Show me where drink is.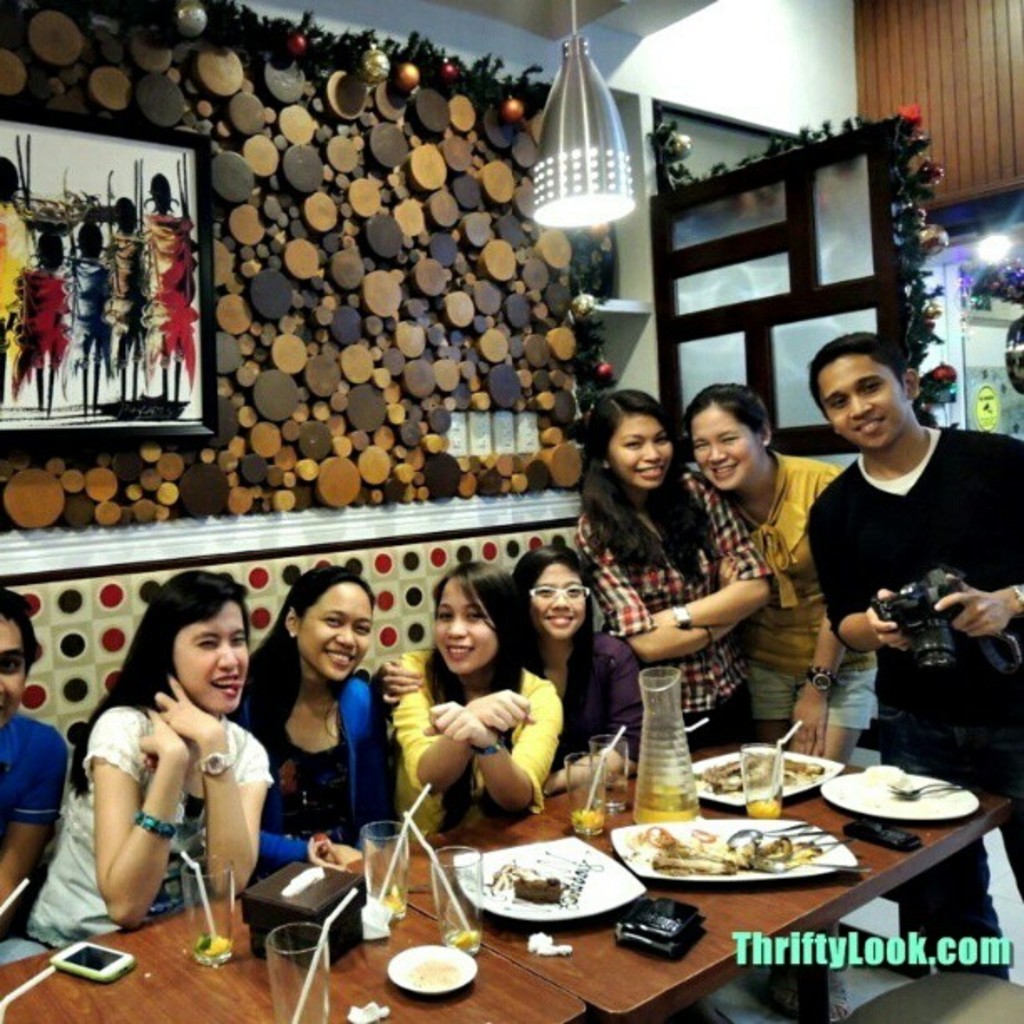
drink is at {"left": 437, "top": 917, "right": 479, "bottom": 959}.
